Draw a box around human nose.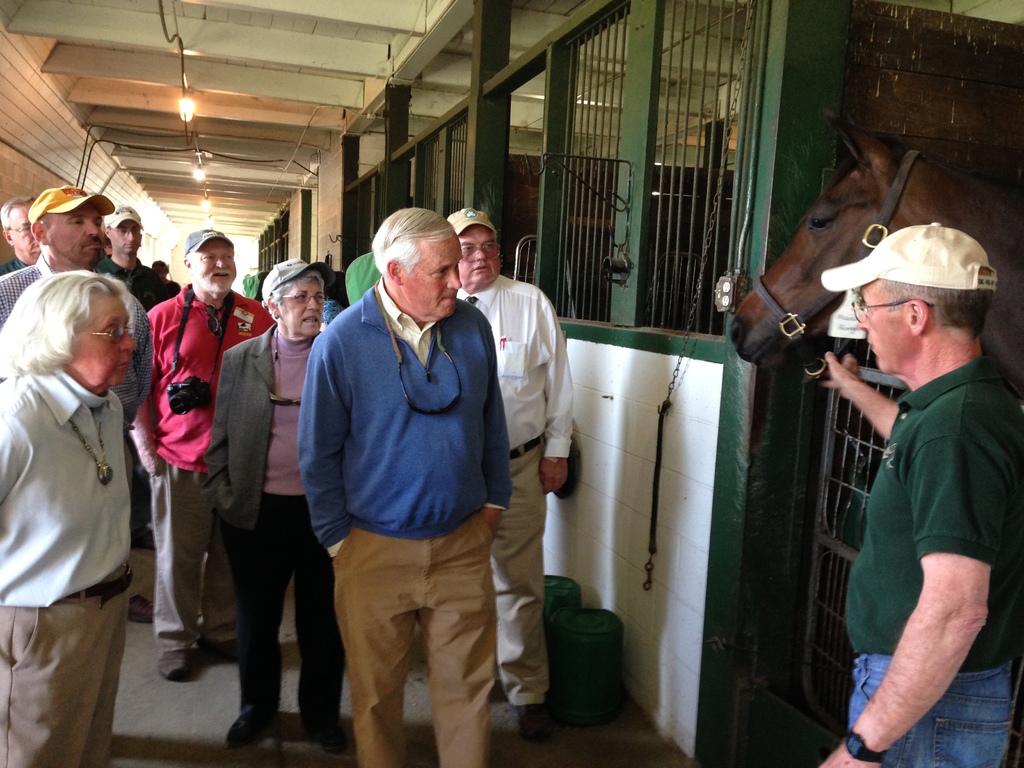
{"left": 857, "top": 310, "right": 866, "bottom": 330}.
